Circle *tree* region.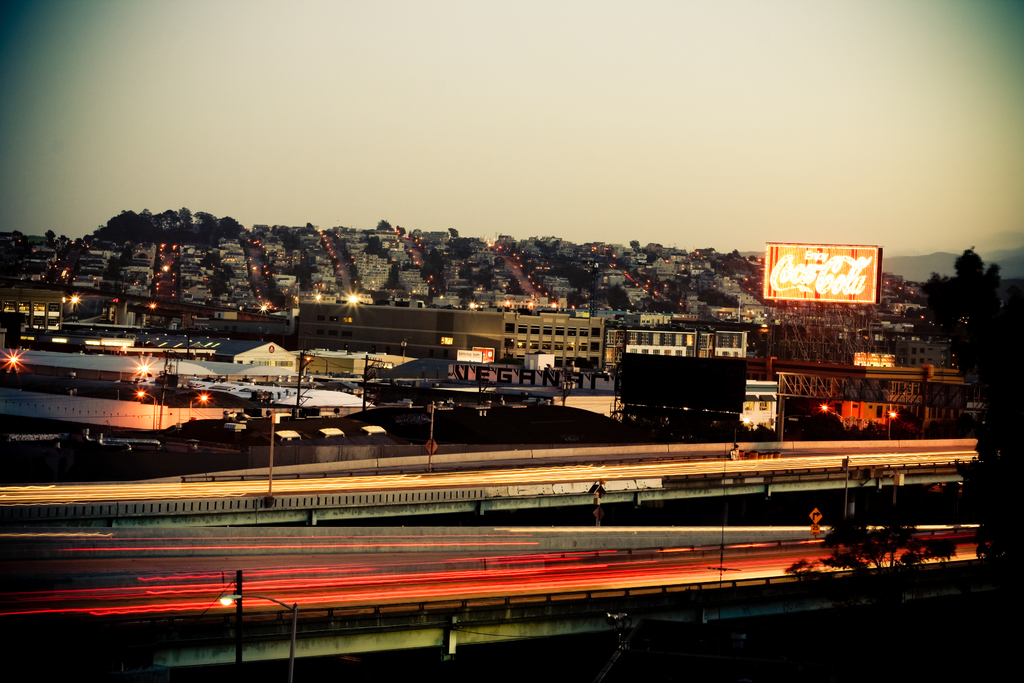
Region: crop(953, 243, 983, 290).
